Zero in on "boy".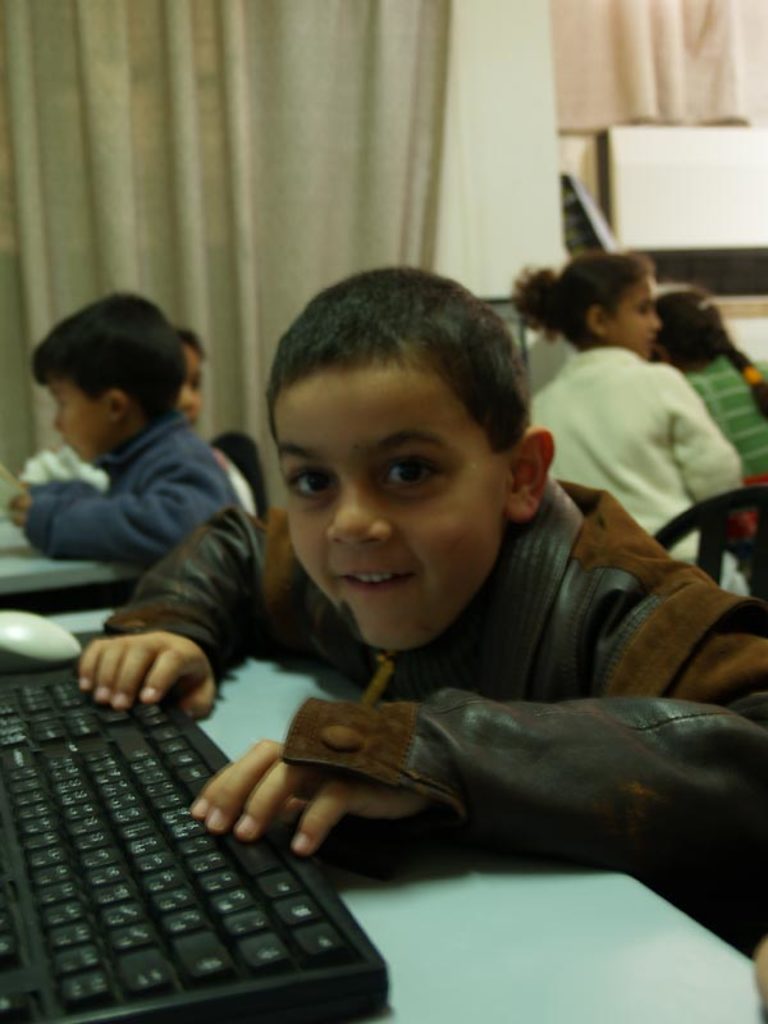
Zeroed in: (x1=0, y1=294, x2=244, y2=582).
